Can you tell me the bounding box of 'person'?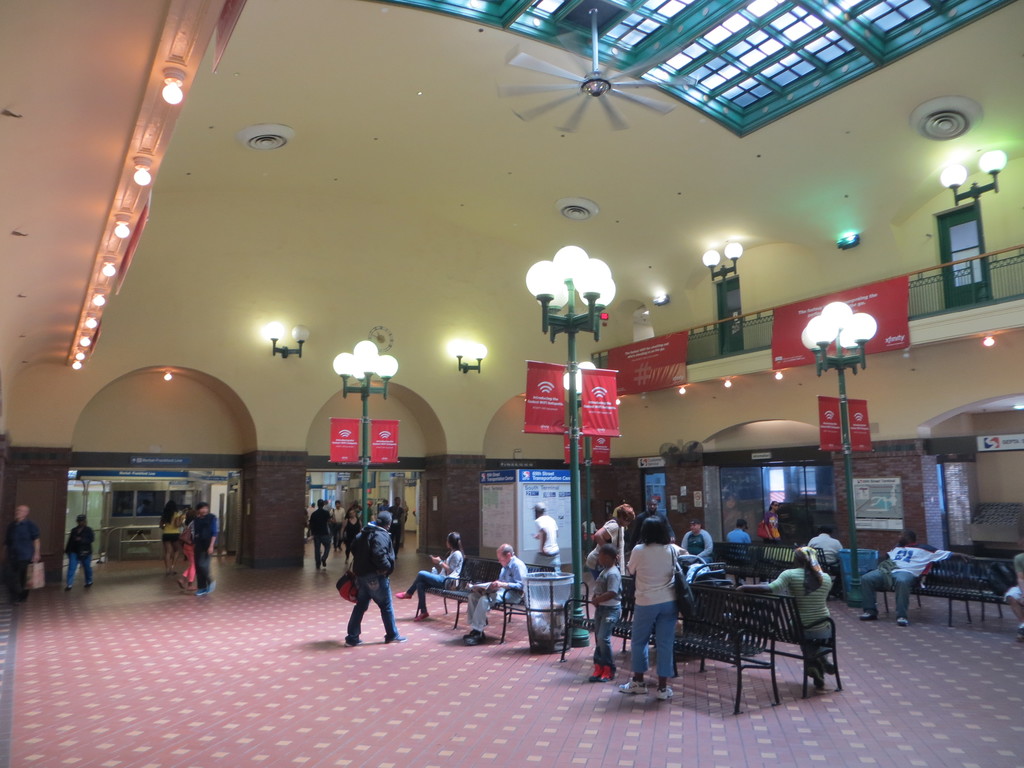
Rect(808, 526, 842, 573).
